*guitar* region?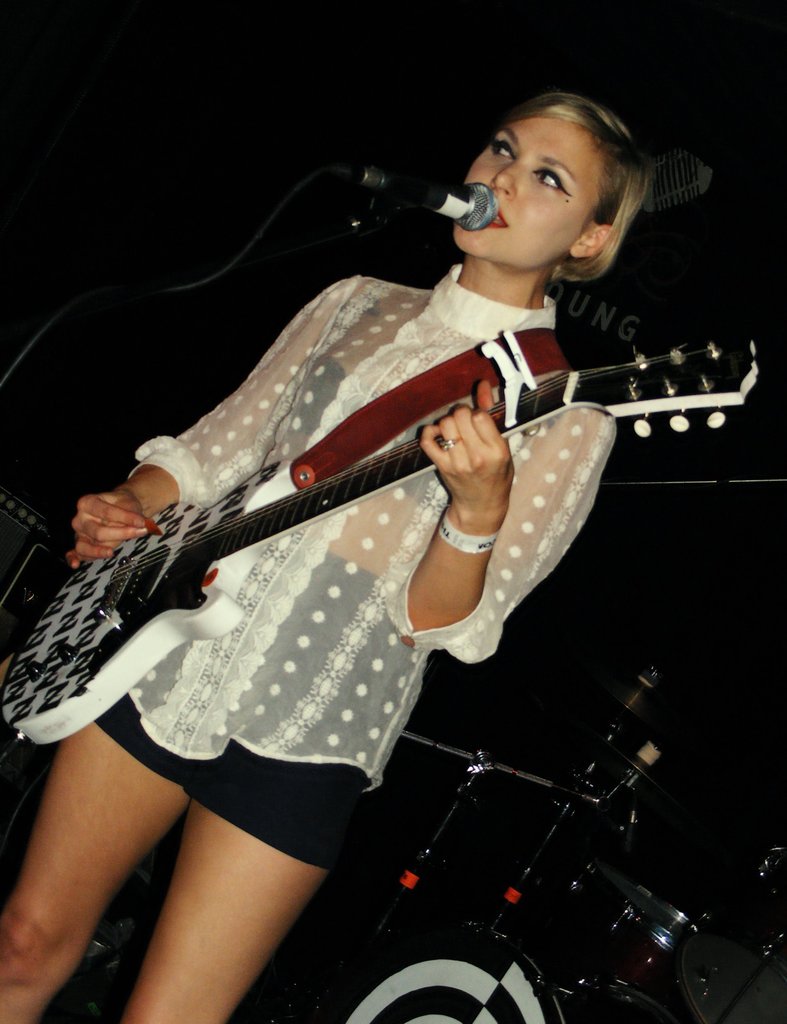
pyautogui.locateOnScreen(0, 339, 771, 760)
